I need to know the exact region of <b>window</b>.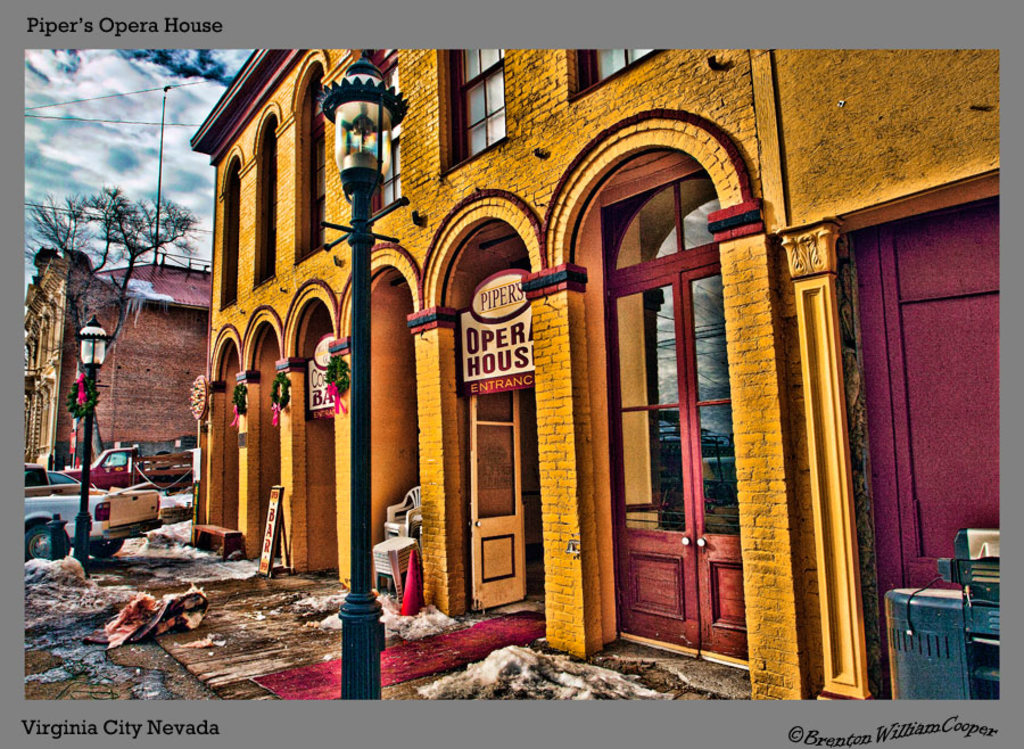
Region: 348,42,399,224.
